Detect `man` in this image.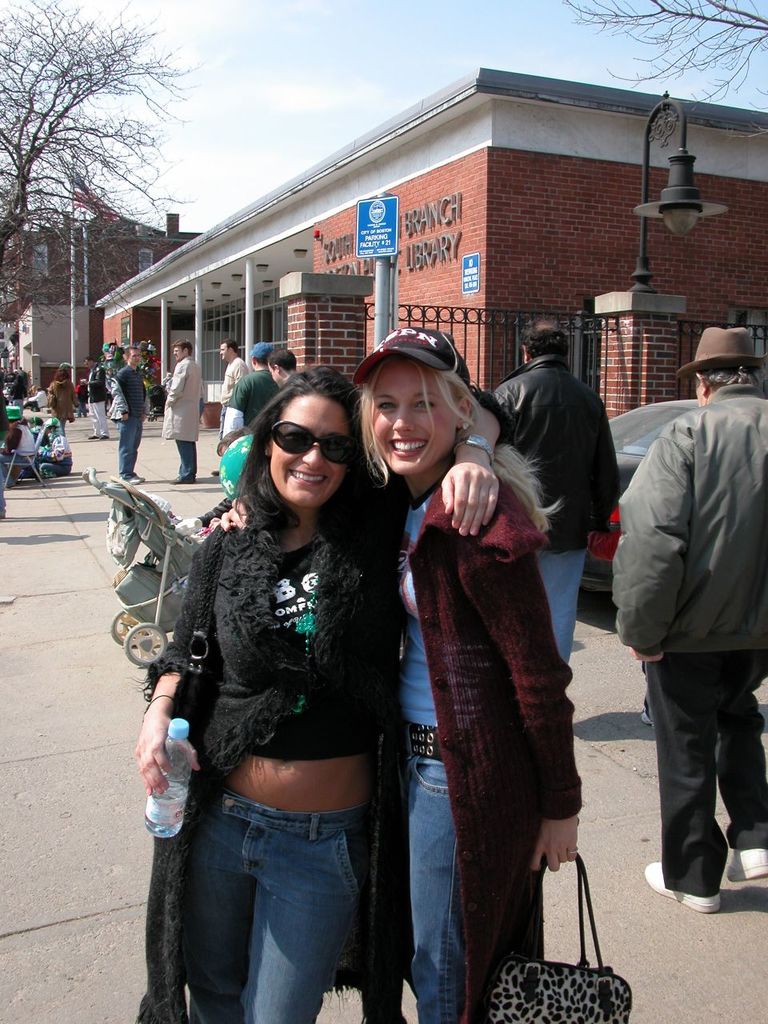
Detection: [x1=114, y1=345, x2=153, y2=480].
